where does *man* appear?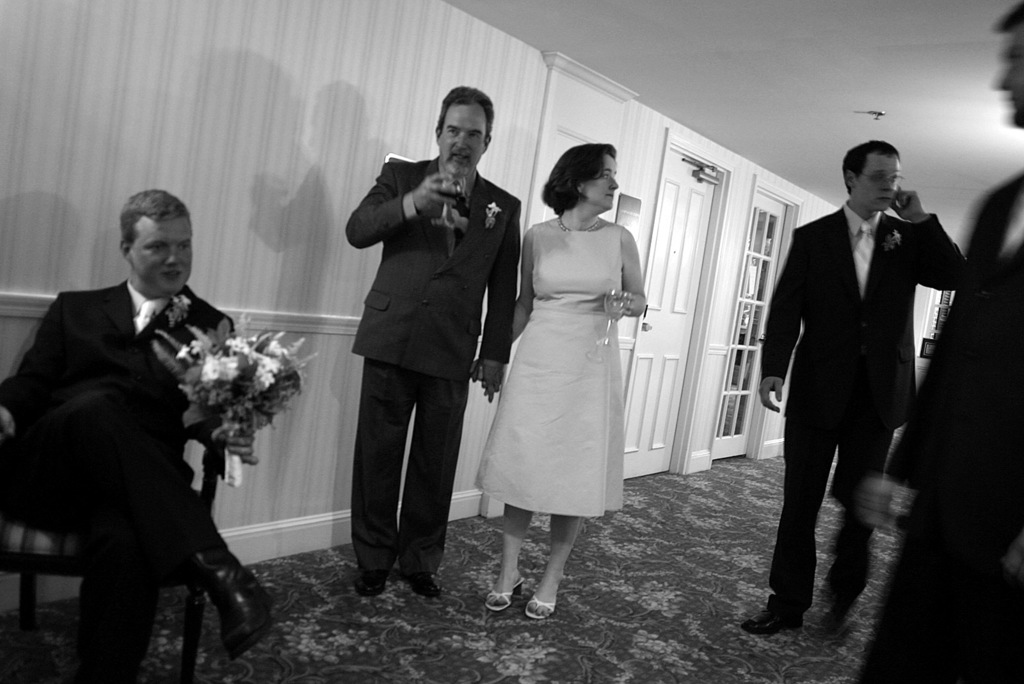
Appears at locate(19, 184, 271, 667).
